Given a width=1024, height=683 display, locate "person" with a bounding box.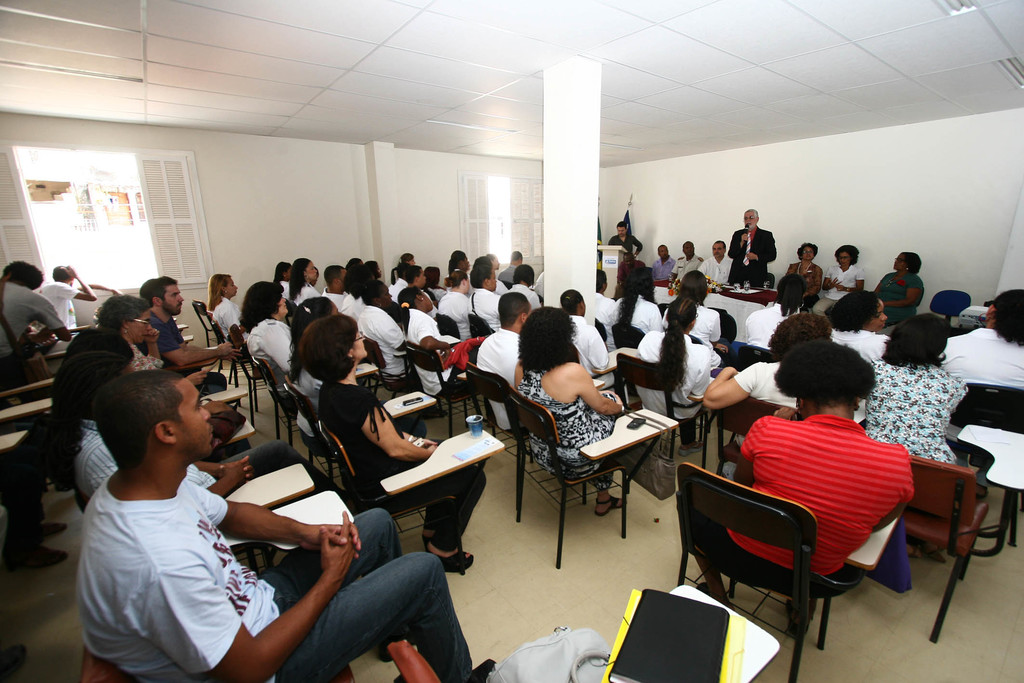
Located: bbox=(321, 264, 342, 301).
